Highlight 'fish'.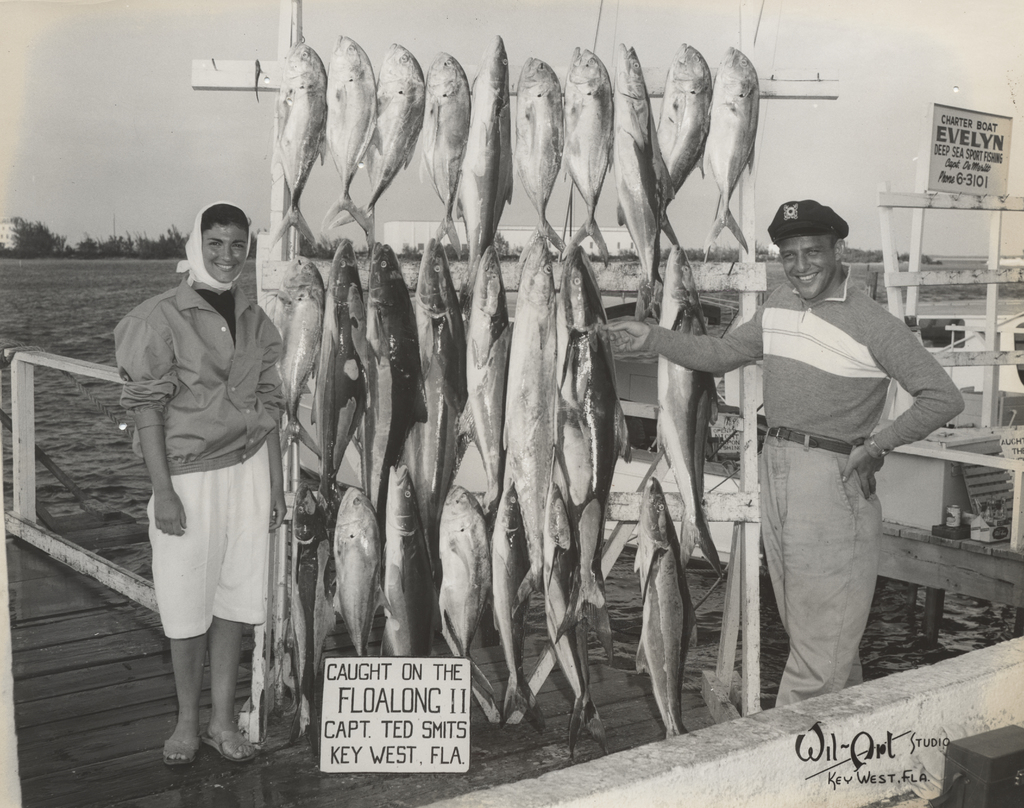
Highlighted region: x1=413 y1=238 x2=477 y2=520.
